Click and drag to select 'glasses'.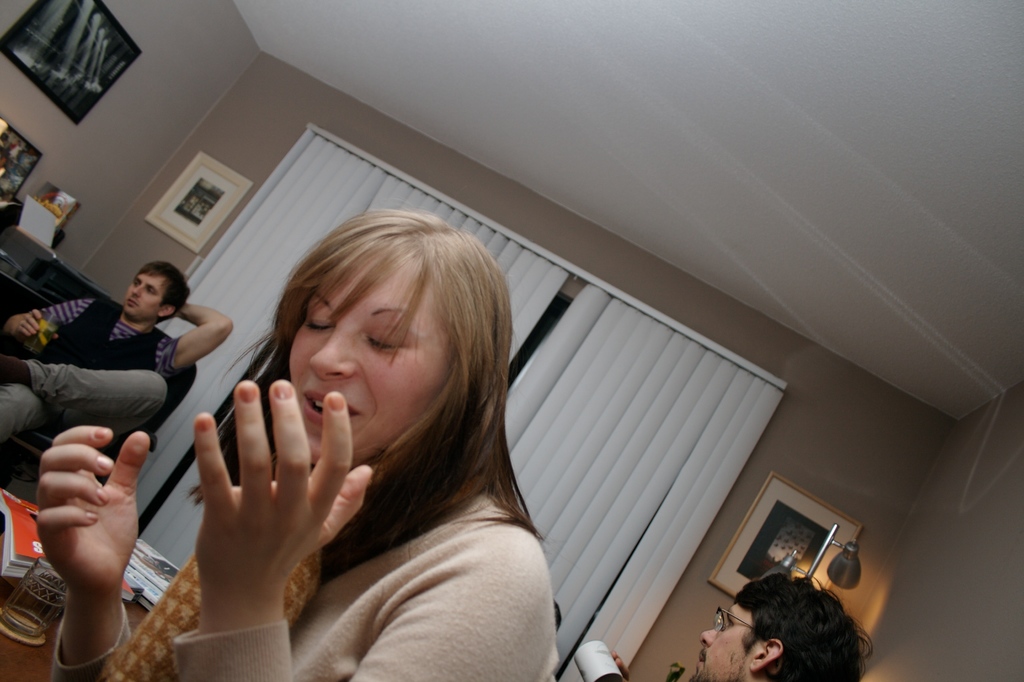
Selection: bbox=[714, 605, 773, 643].
